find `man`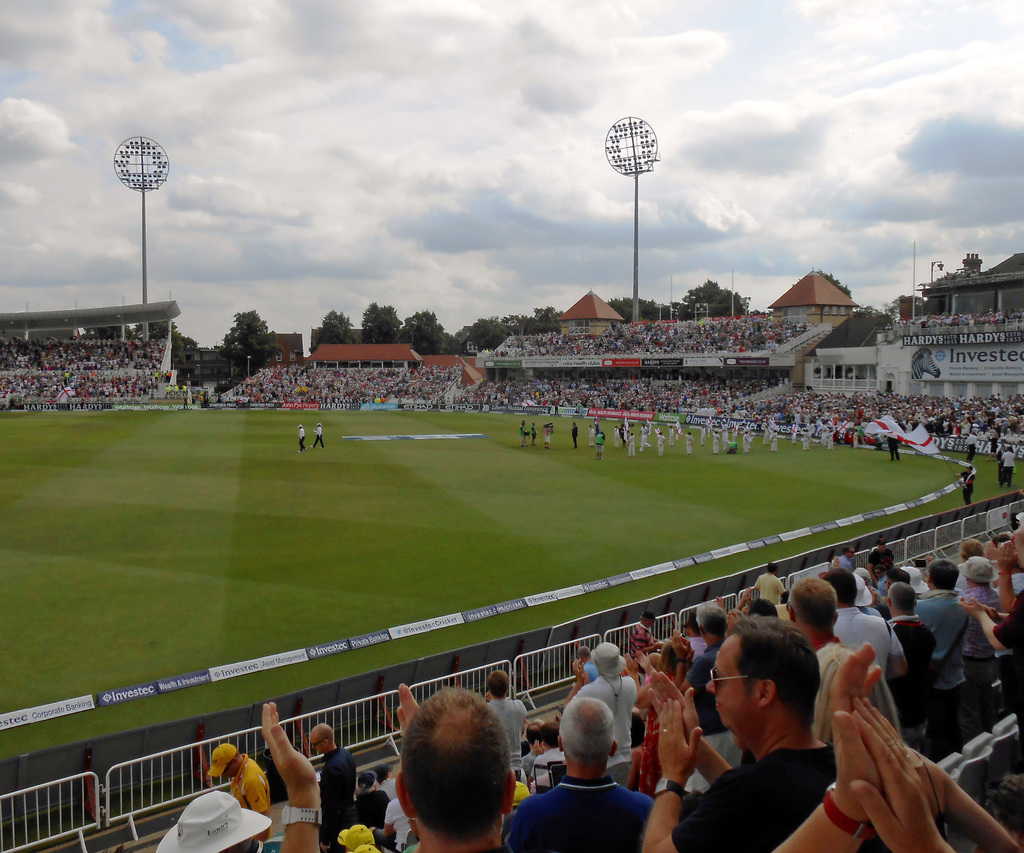
618/422/629/452
